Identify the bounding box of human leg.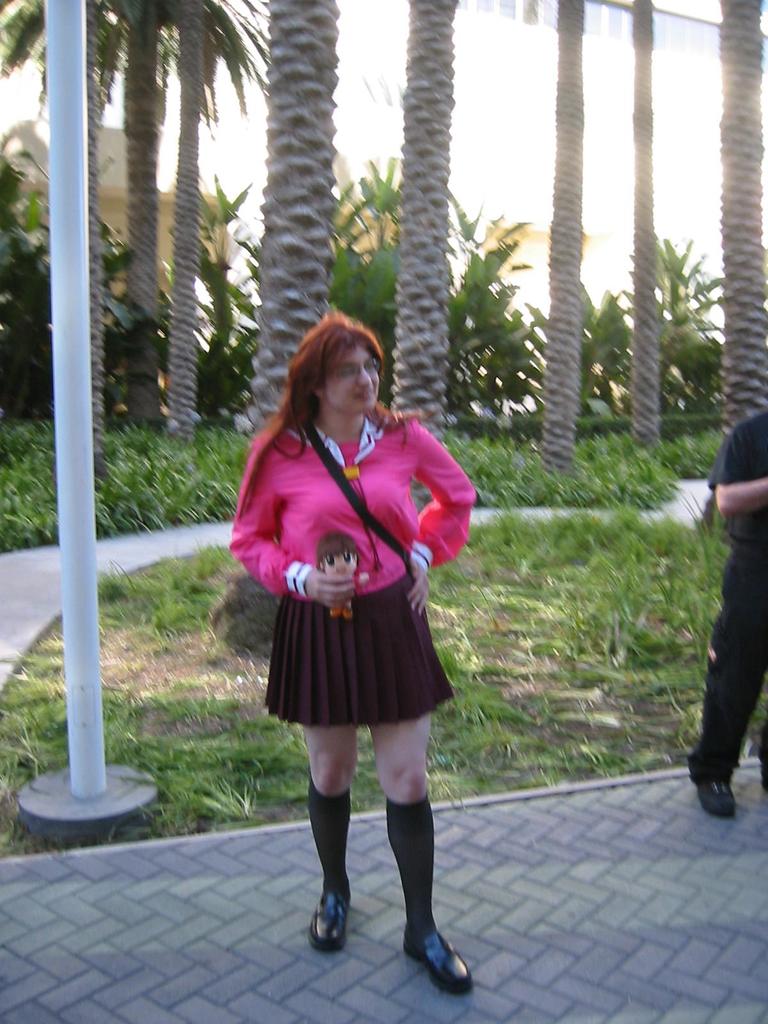
bbox(307, 717, 360, 956).
